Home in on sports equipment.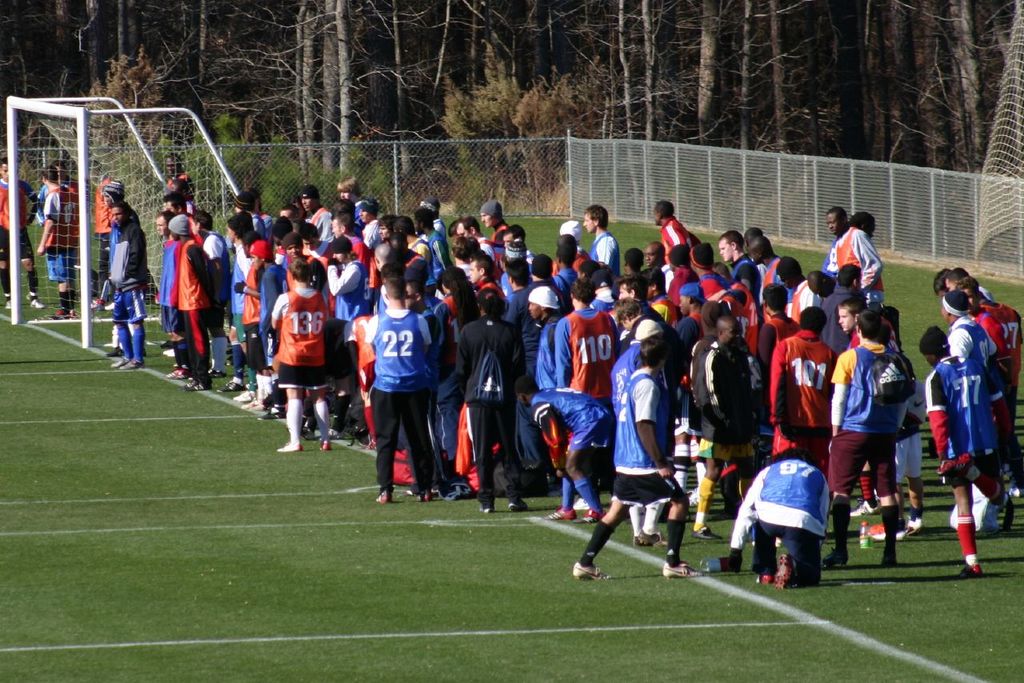
Homed in at select_region(422, 491, 431, 503).
